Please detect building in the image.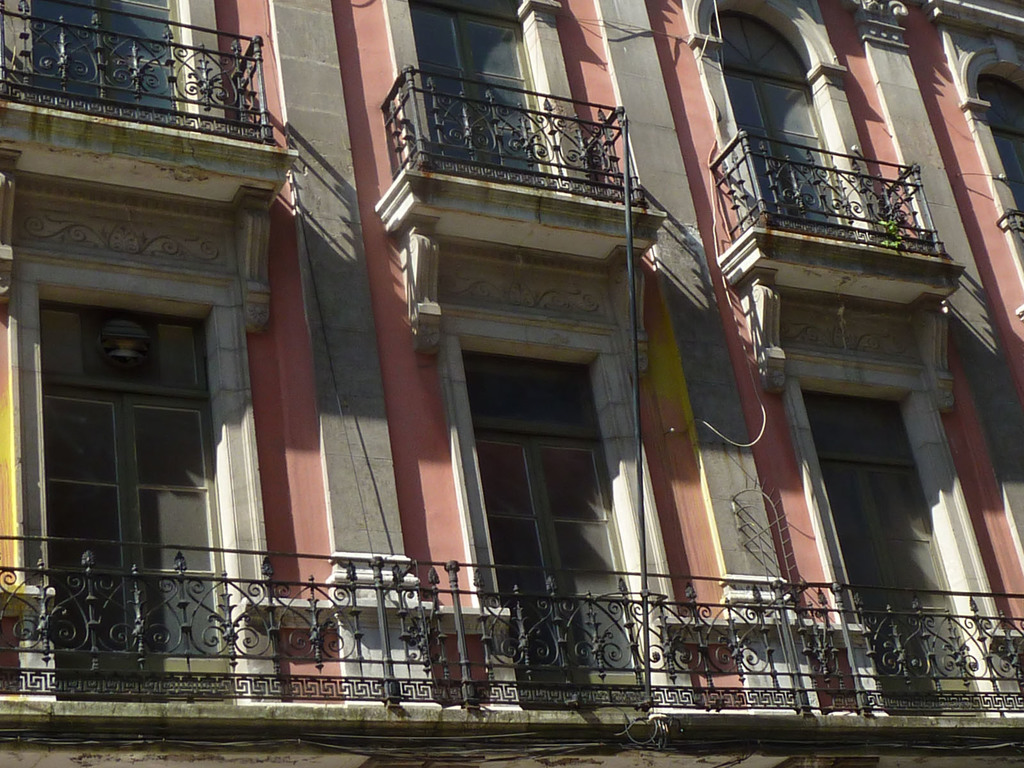
box(0, 0, 1023, 767).
